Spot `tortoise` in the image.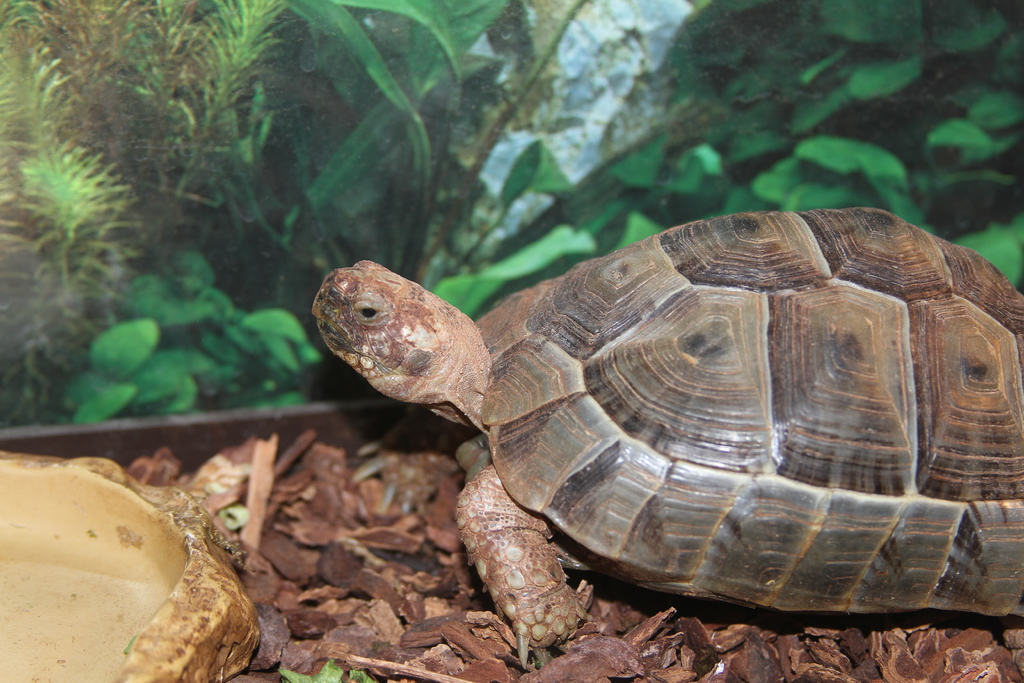
`tortoise` found at (x1=311, y1=204, x2=1023, y2=654).
